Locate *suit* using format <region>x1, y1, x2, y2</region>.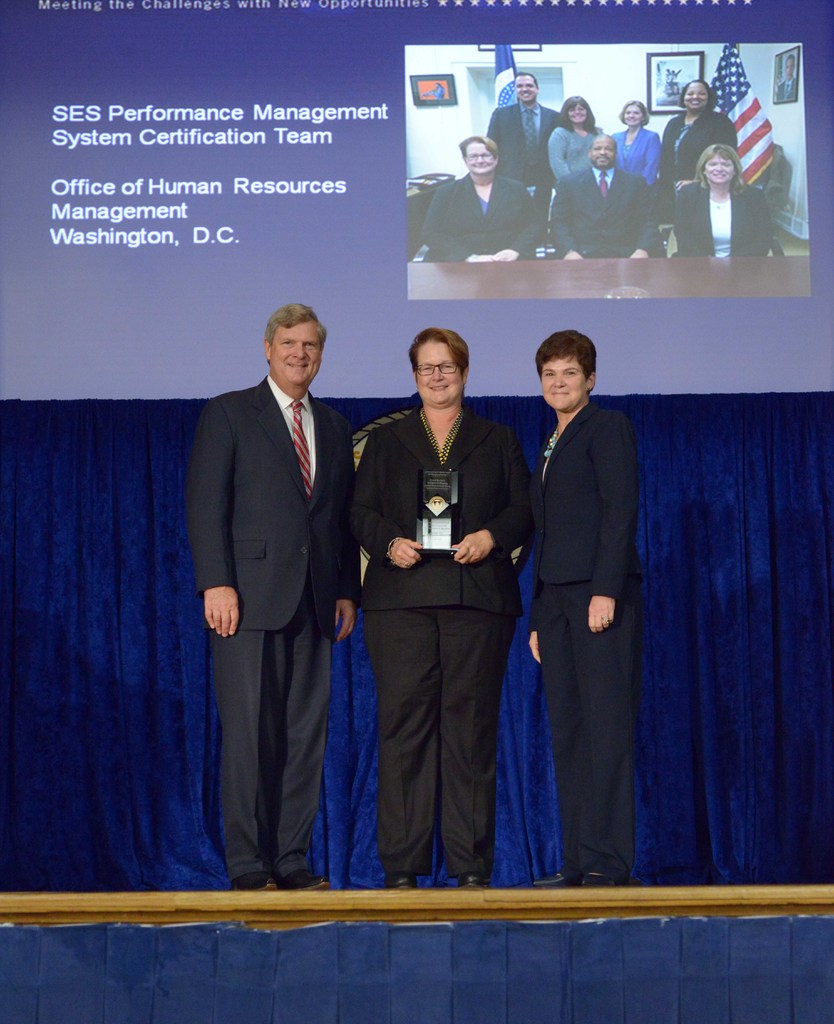
<region>346, 358, 530, 885</region>.
